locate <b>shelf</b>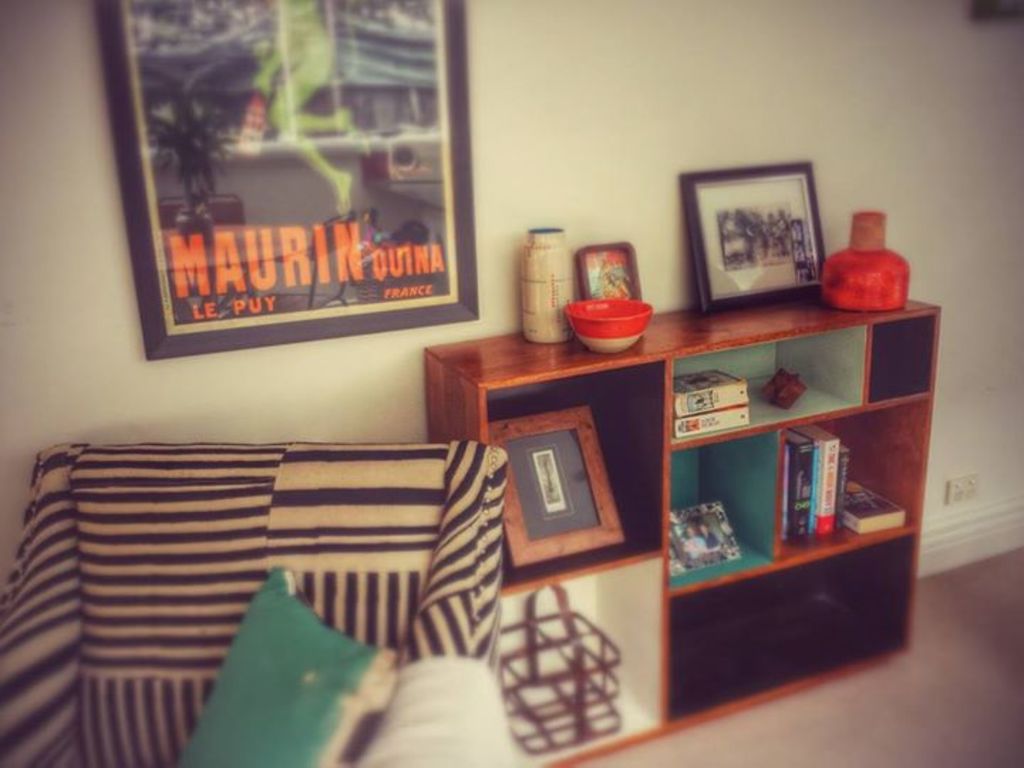
(481,267,951,657)
